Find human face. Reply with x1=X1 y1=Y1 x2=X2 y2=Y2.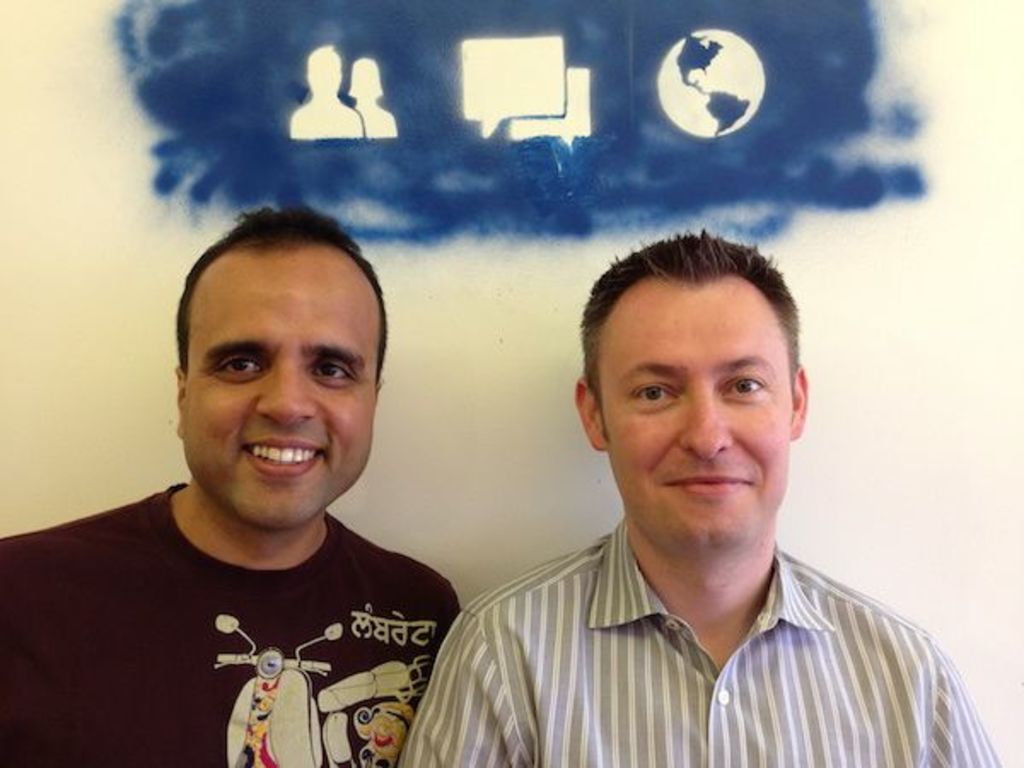
x1=179 y1=239 x2=382 y2=534.
